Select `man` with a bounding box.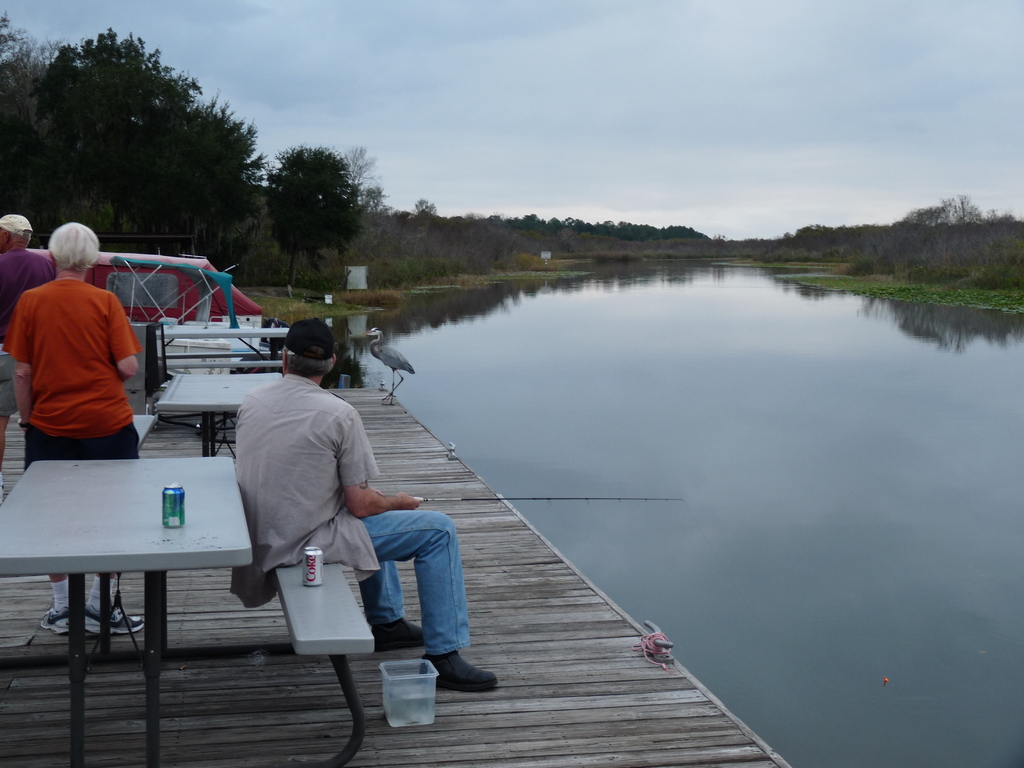
(0, 221, 151, 638).
